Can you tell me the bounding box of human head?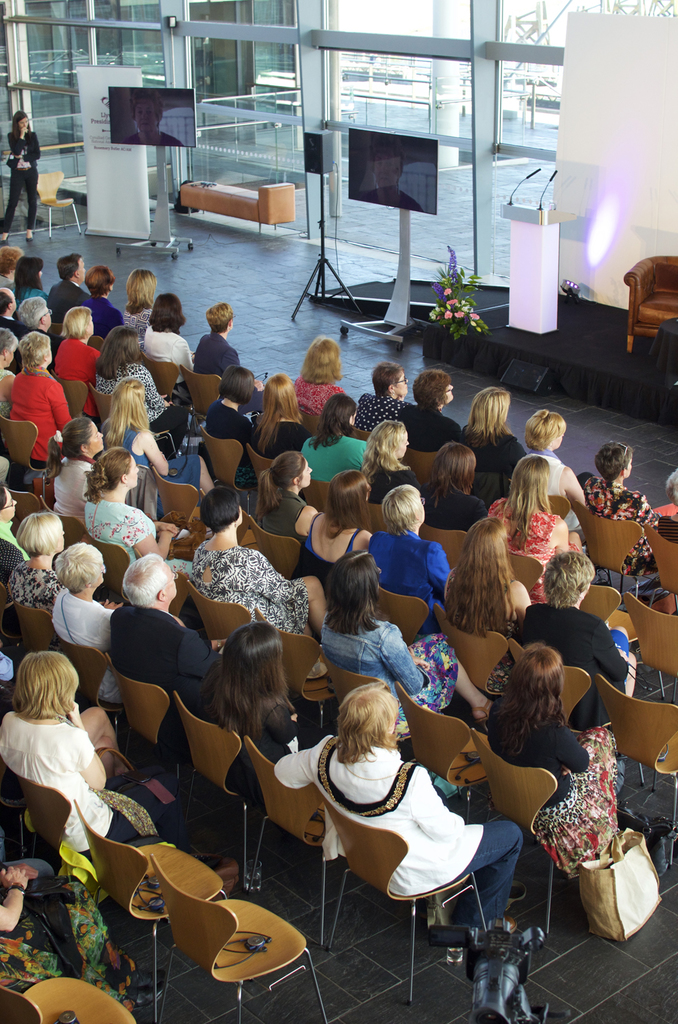
l=59, t=418, r=106, b=452.
